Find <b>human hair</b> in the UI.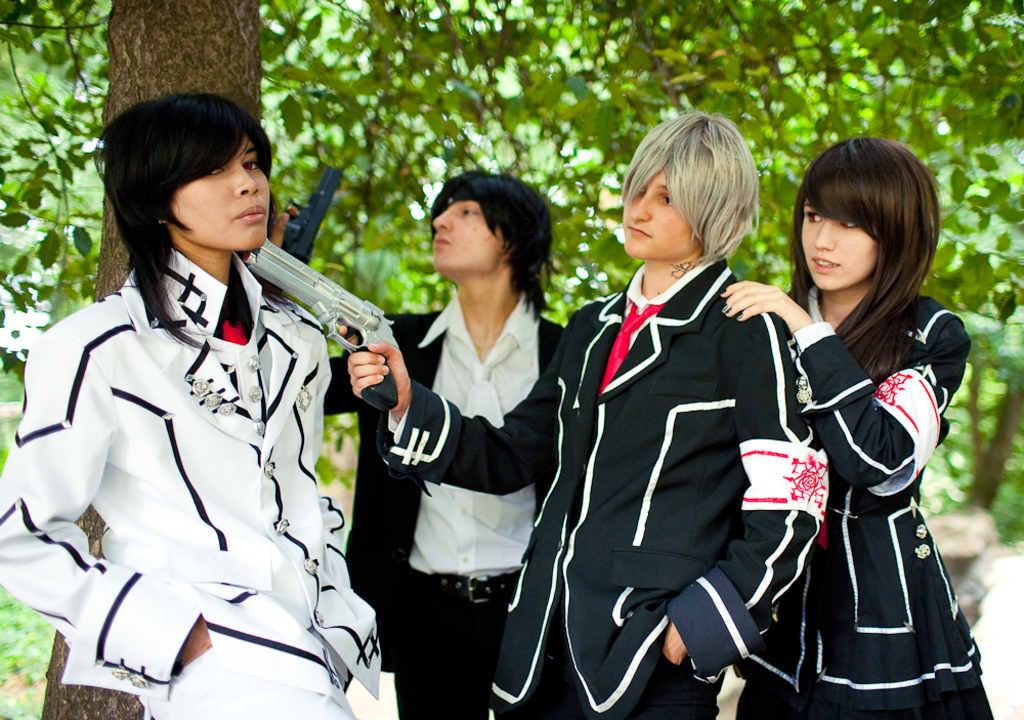
UI element at 807/149/939/344.
